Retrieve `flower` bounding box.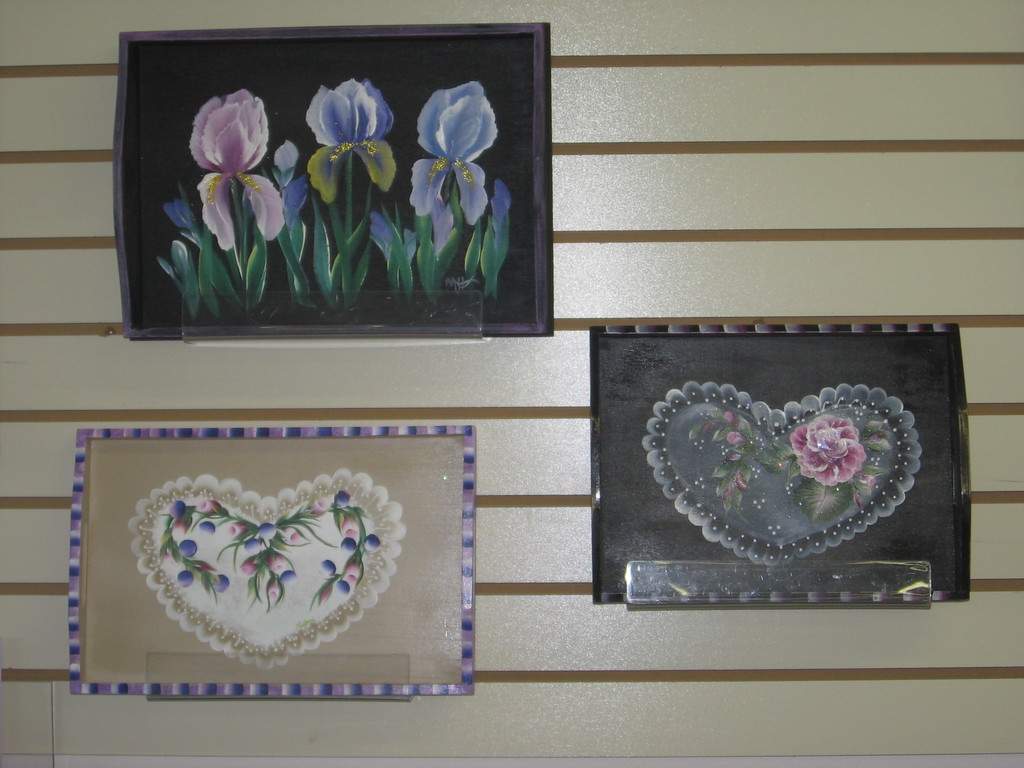
Bounding box: select_region(724, 465, 749, 500).
